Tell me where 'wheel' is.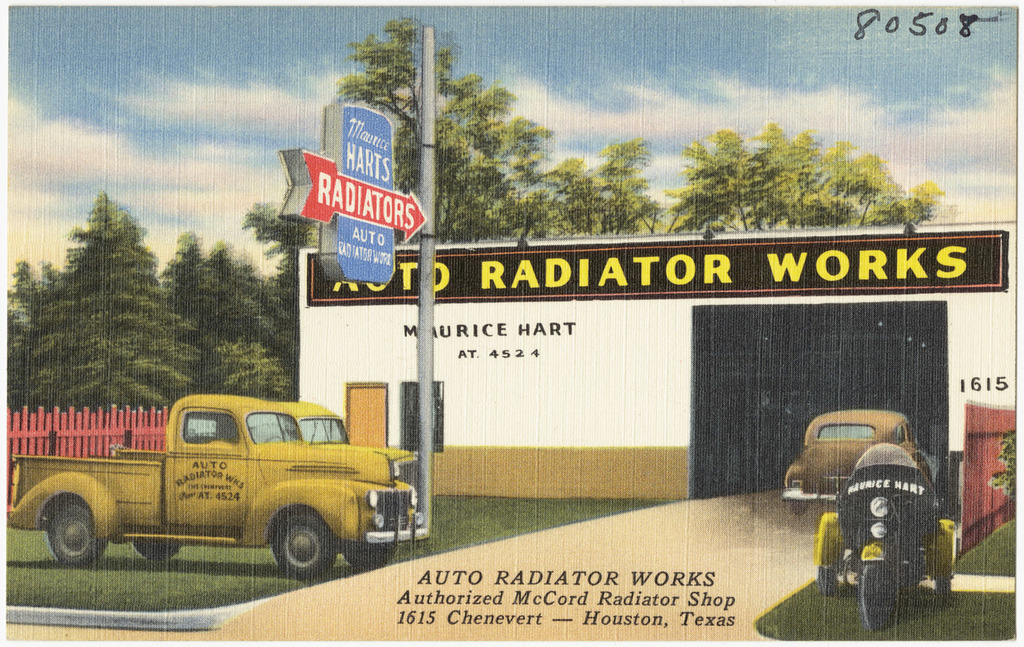
'wheel' is at (x1=338, y1=534, x2=388, y2=570).
